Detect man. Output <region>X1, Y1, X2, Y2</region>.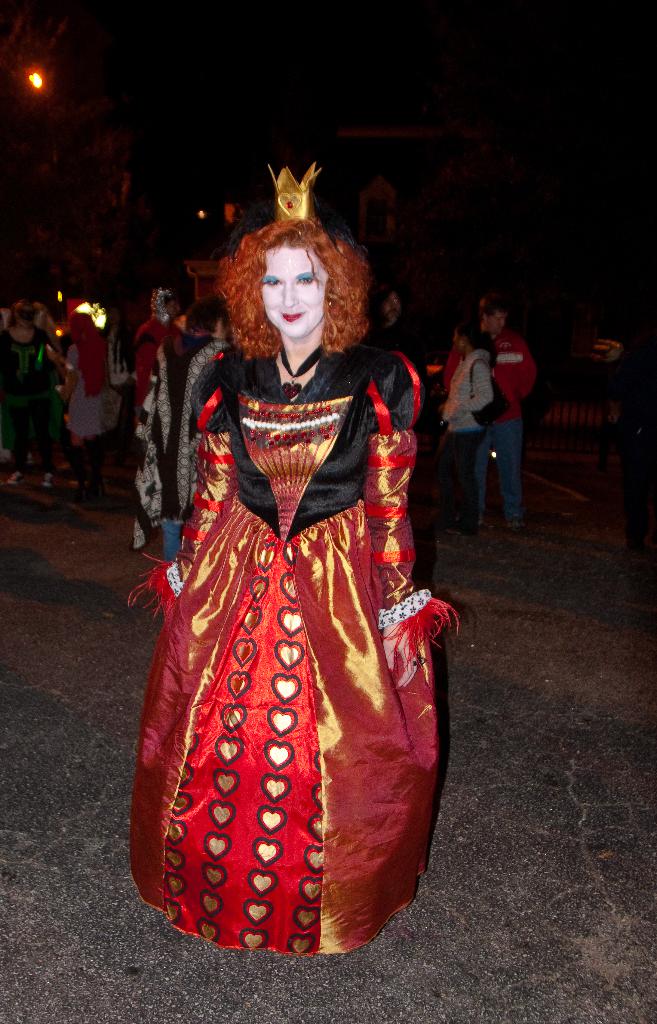
<region>444, 296, 543, 519</region>.
